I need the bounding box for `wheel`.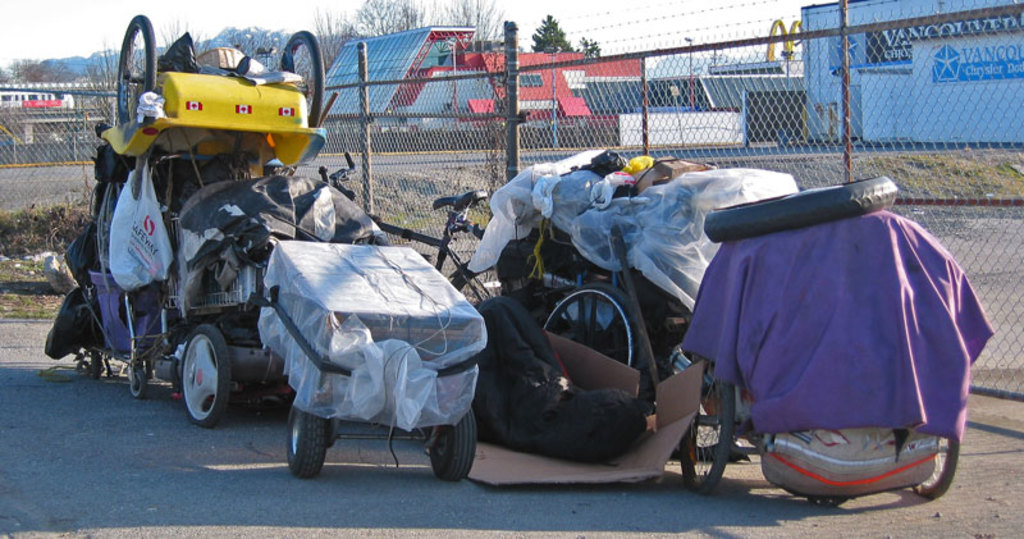
Here it is: bbox=[288, 382, 342, 474].
